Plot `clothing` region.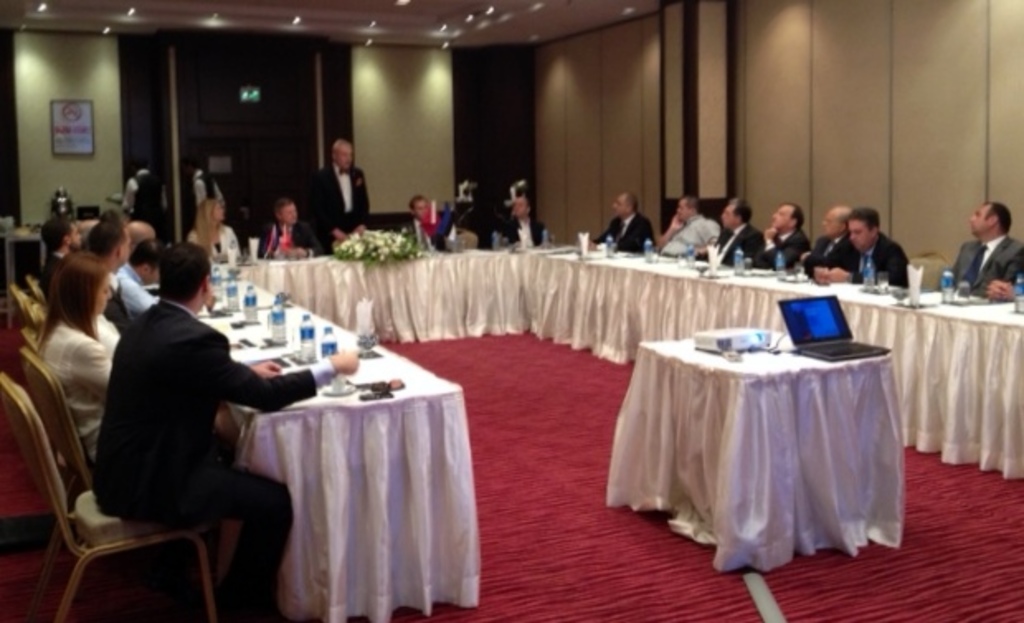
Plotted at {"left": 109, "top": 251, "right": 134, "bottom": 296}.
